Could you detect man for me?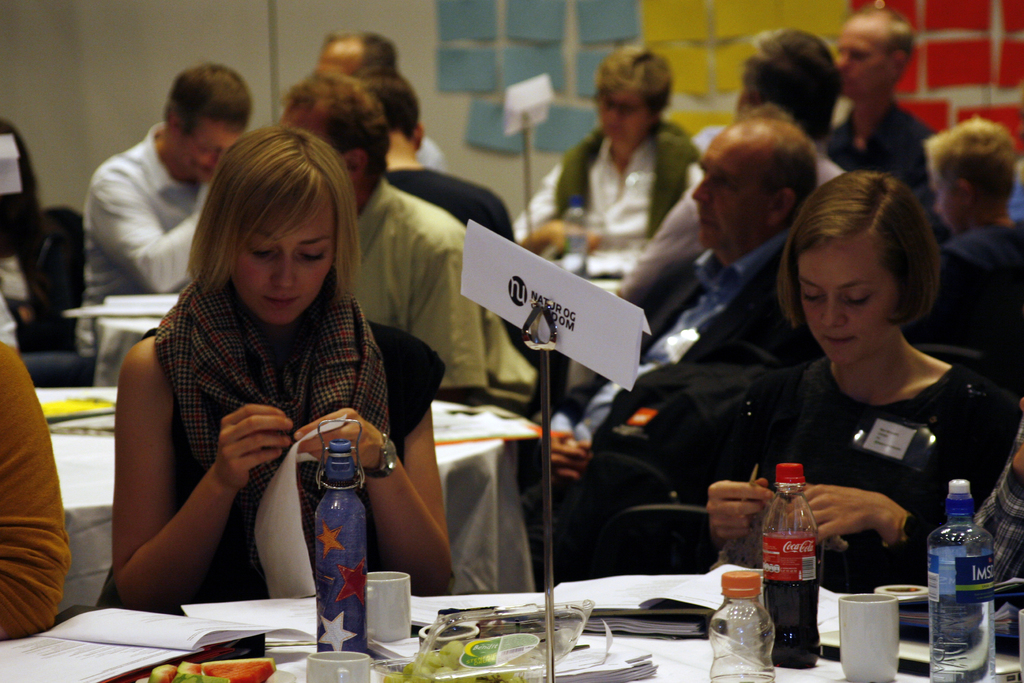
Detection result: bbox(276, 65, 486, 404).
